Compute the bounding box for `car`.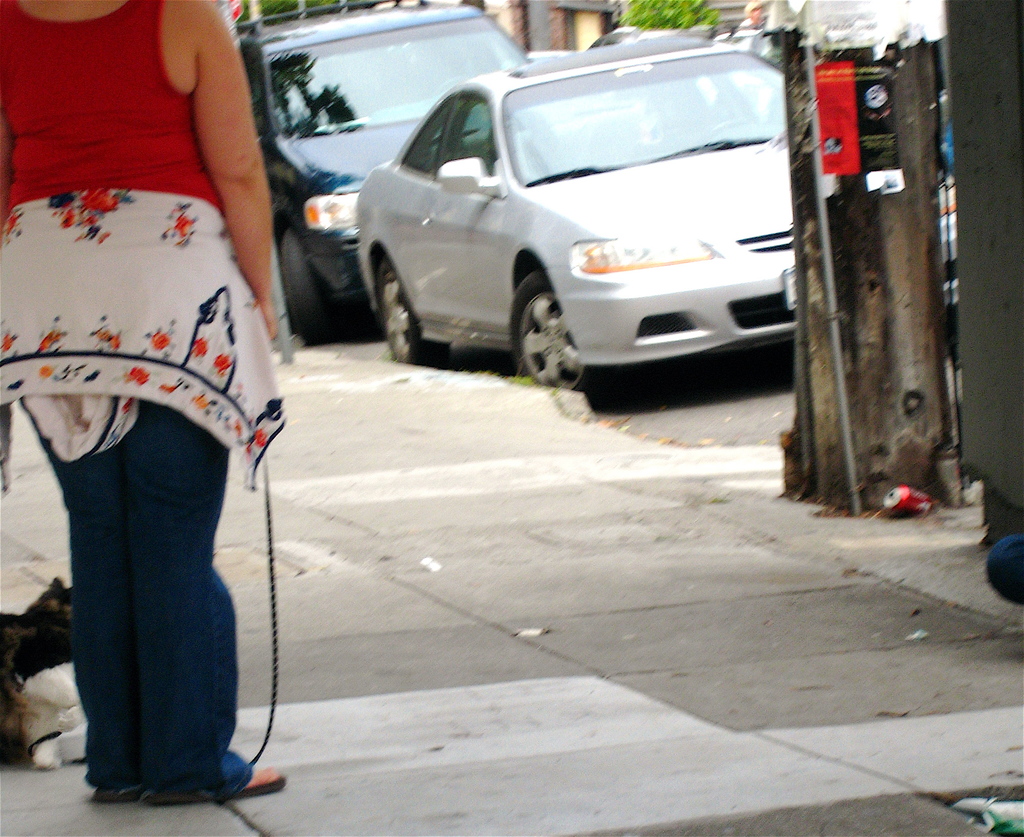
pyautogui.locateOnScreen(241, 2, 524, 348).
